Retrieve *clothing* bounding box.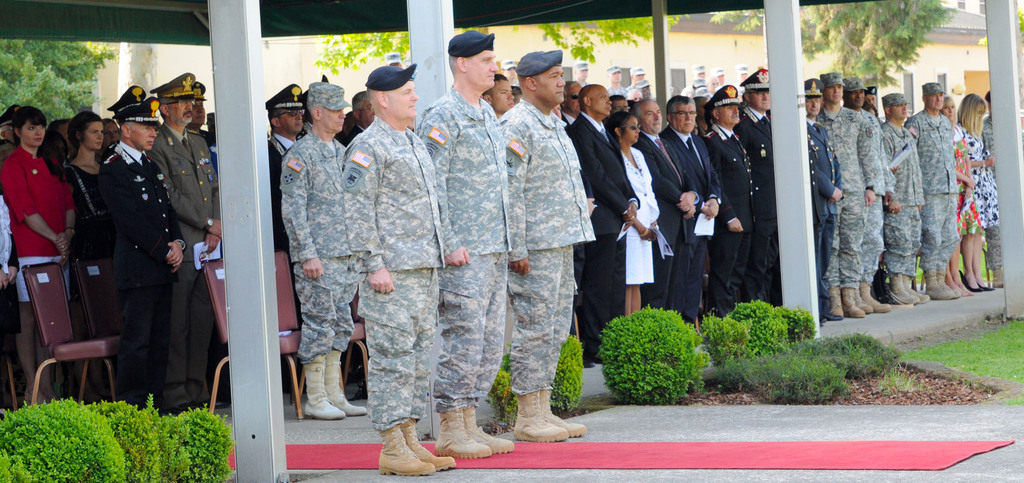
Bounding box: {"x1": 877, "y1": 120, "x2": 929, "y2": 275}.
